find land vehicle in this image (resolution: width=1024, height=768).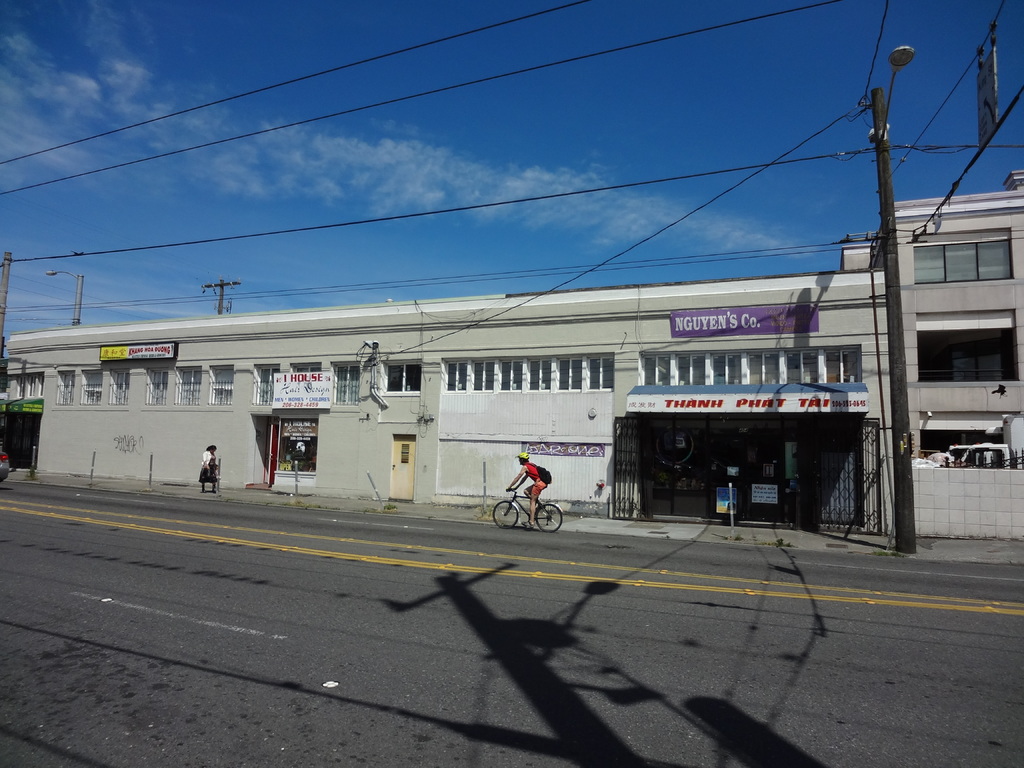
x1=483, y1=469, x2=562, y2=532.
